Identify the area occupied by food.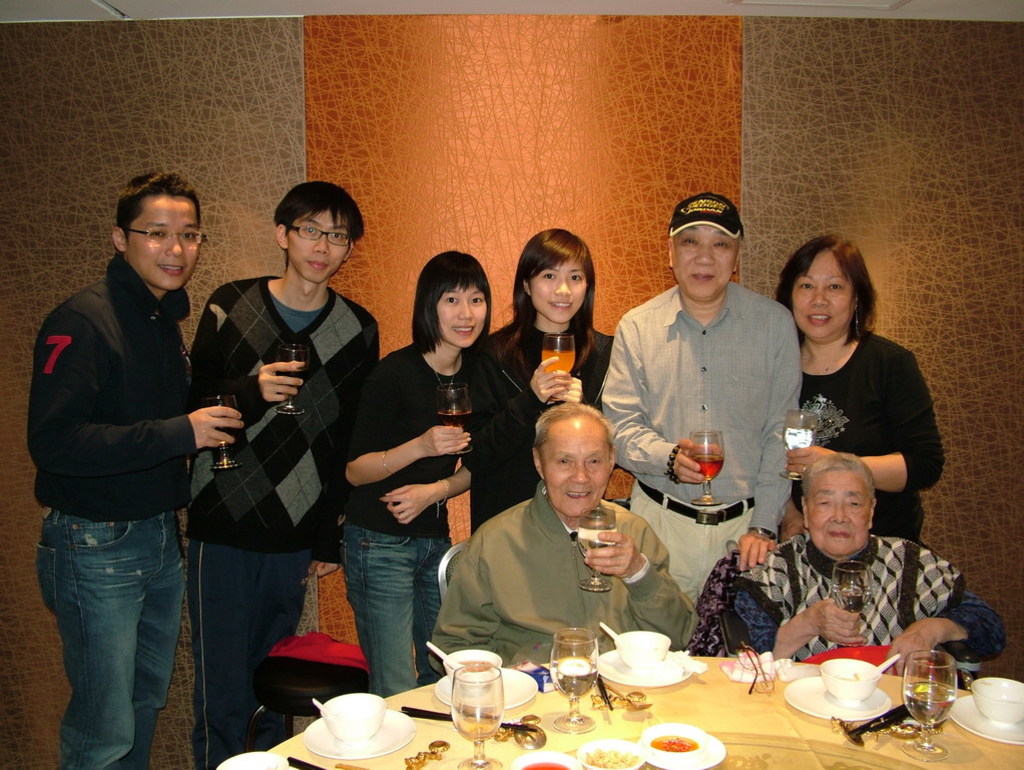
Area: (x1=519, y1=757, x2=571, y2=769).
